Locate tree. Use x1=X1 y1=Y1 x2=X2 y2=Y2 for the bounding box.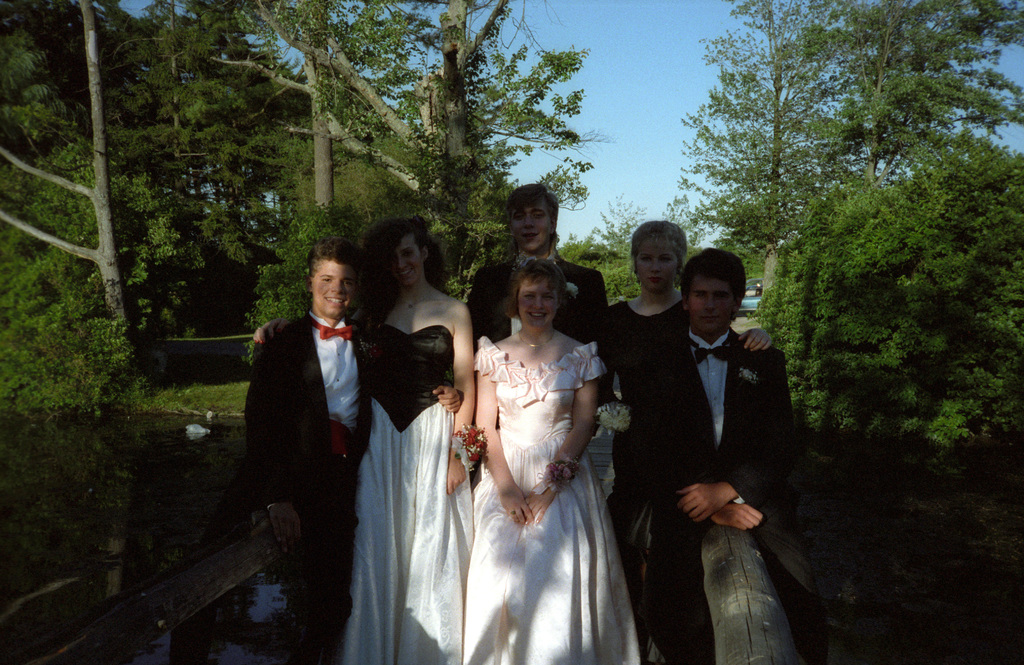
x1=202 y1=0 x2=326 y2=211.
